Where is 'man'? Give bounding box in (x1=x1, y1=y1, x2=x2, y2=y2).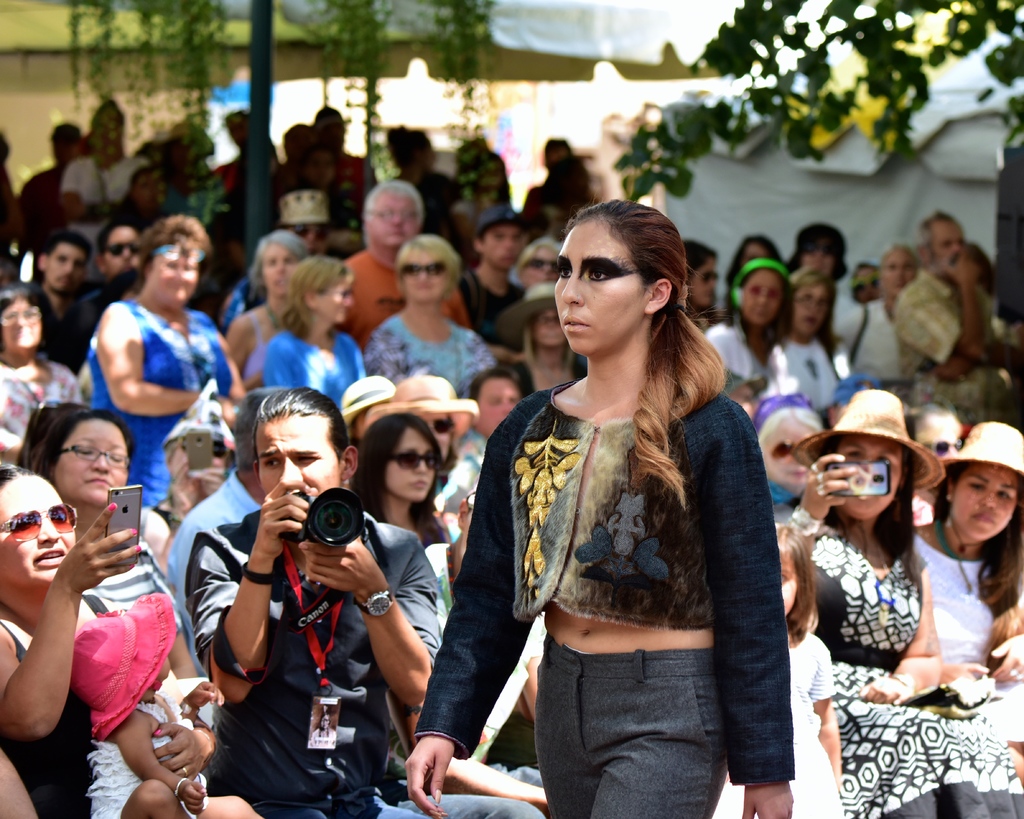
(x1=184, y1=373, x2=443, y2=818).
